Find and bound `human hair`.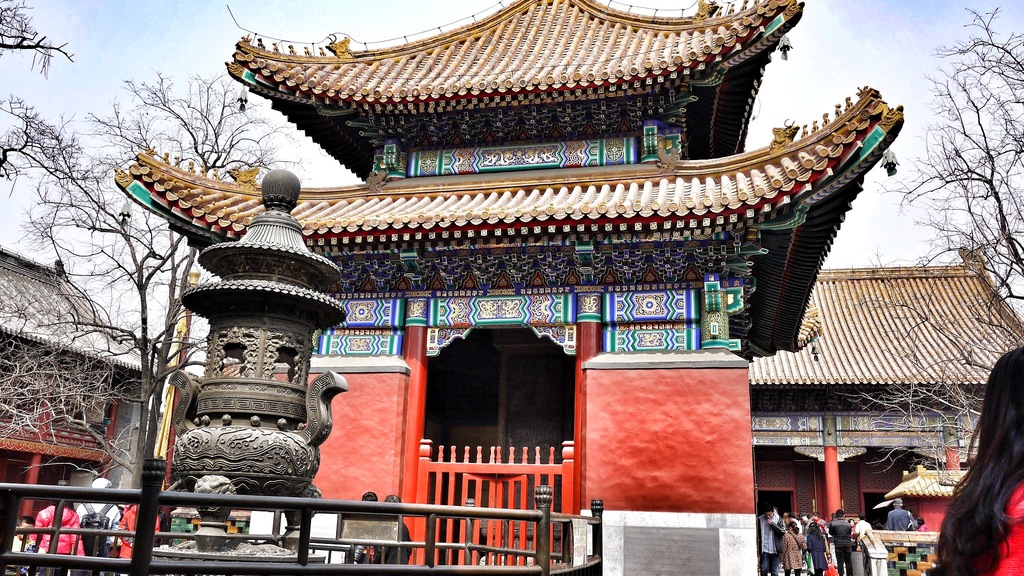
Bound: x1=362, y1=493, x2=379, y2=501.
